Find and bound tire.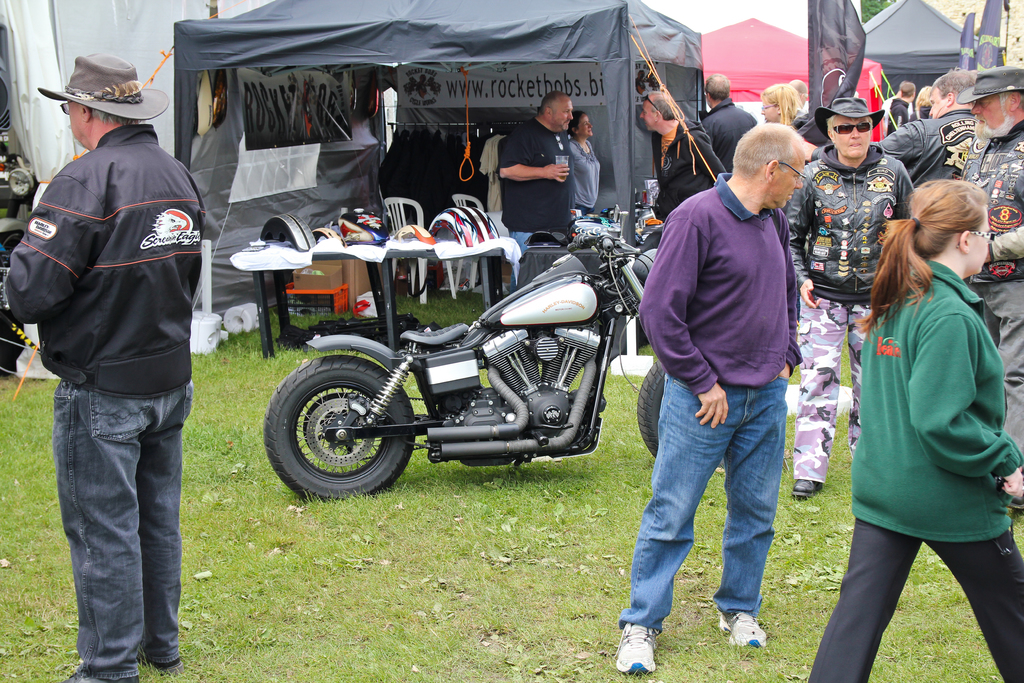
Bound: 266 342 419 509.
